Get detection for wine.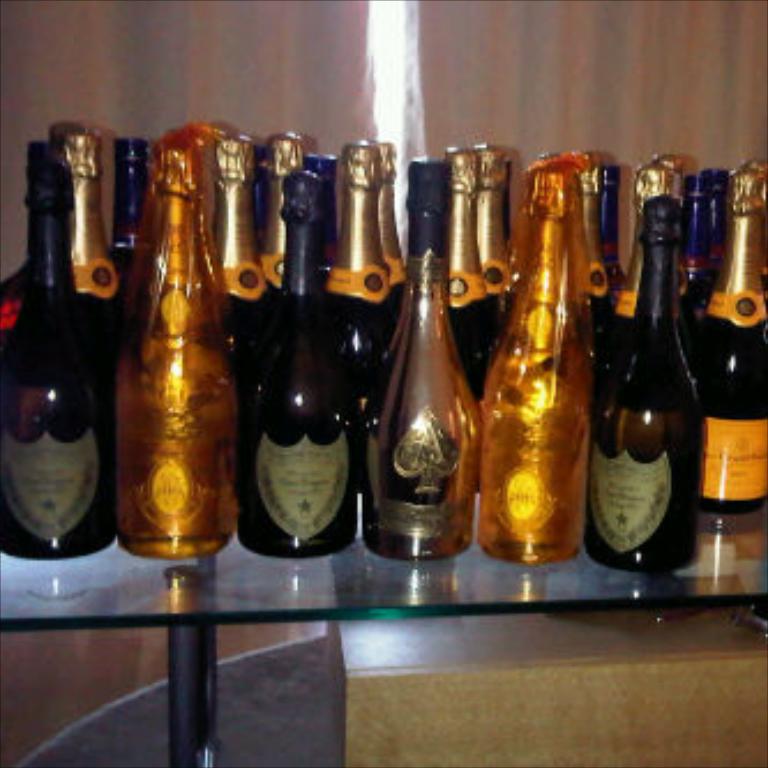
Detection: x1=600, y1=166, x2=710, y2=595.
